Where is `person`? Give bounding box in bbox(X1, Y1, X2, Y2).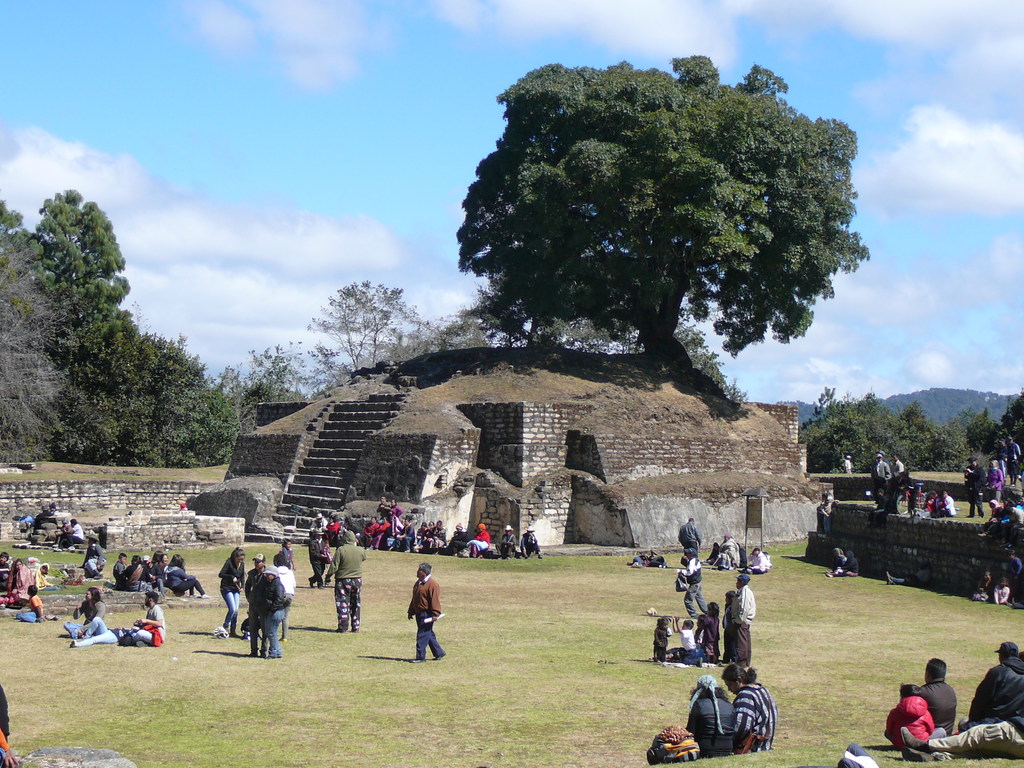
bbox(45, 503, 61, 523).
